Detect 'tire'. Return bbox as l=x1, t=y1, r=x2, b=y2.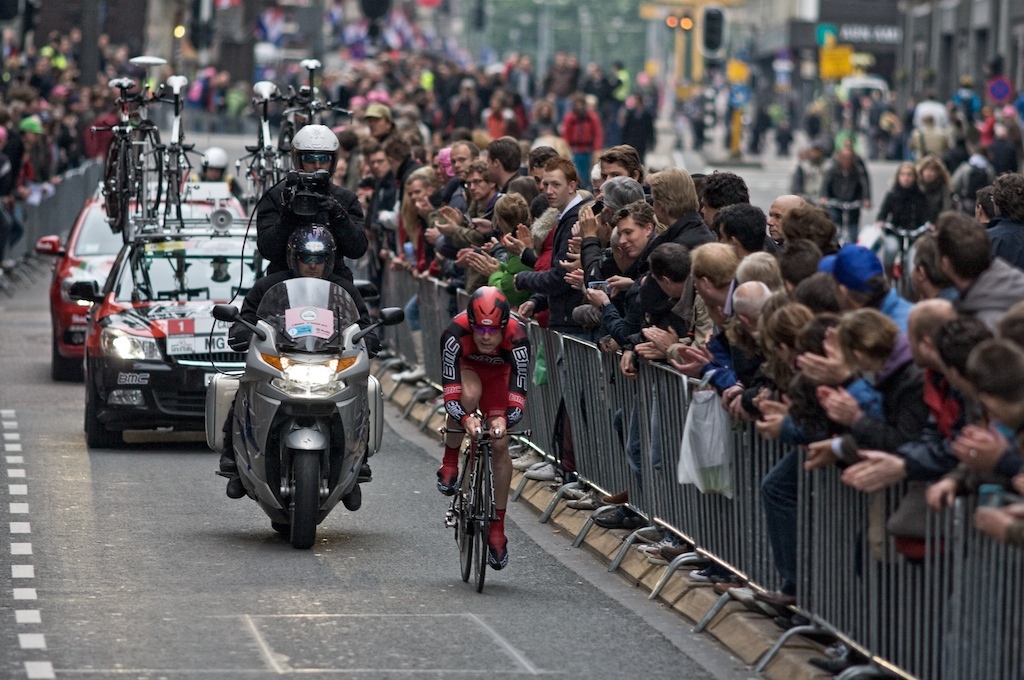
l=475, t=449, r=484, b=594.
